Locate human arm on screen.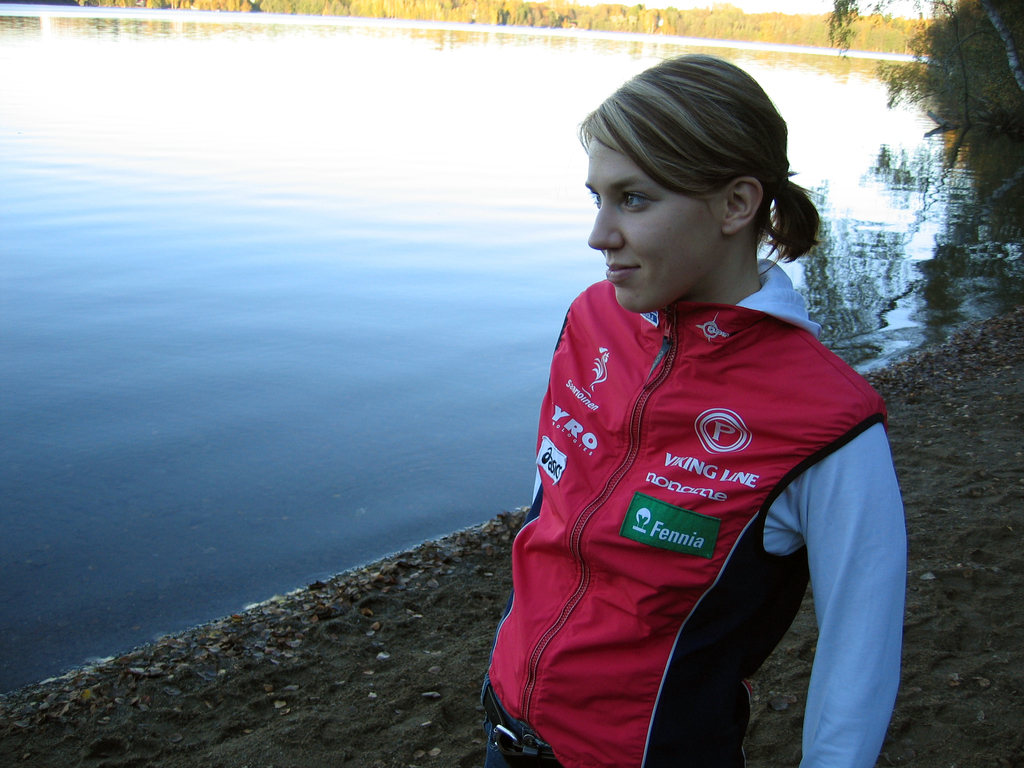
On screen at (left=768, top=447, right=900, bottom=755).
